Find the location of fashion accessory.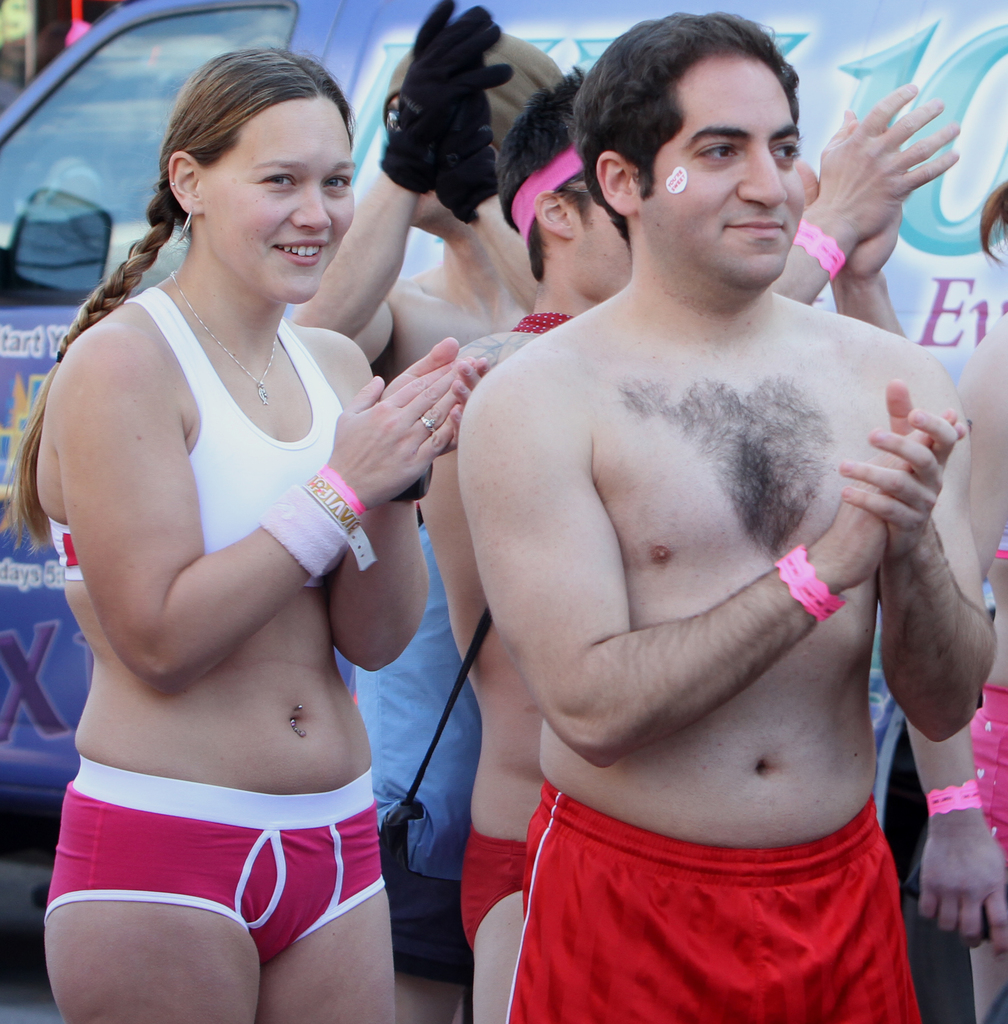
Location: region(262, 484, 351, 591).
